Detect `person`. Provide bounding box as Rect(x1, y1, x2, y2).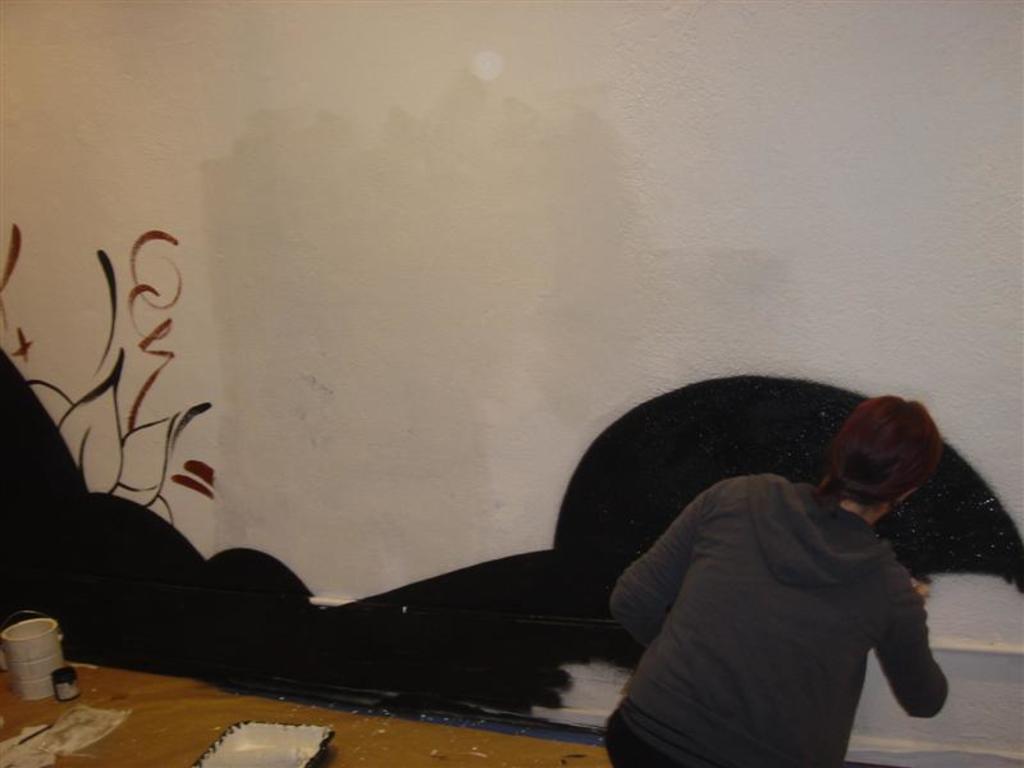
Rect(603, 394, 950, 767).
